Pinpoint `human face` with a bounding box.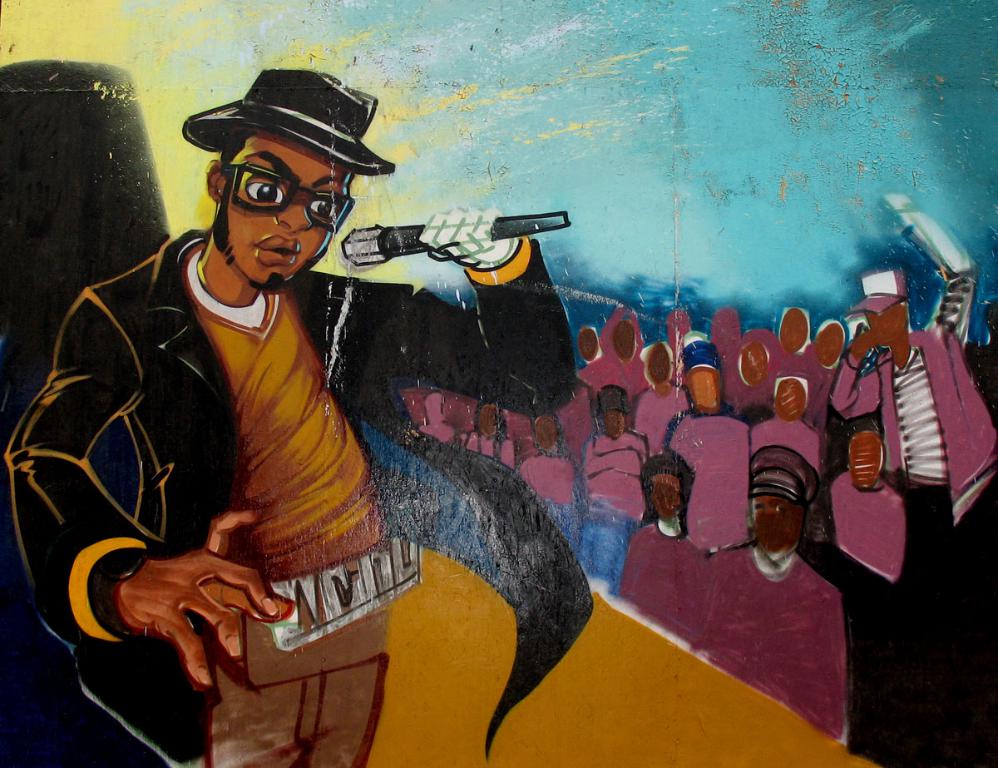
(left=580, top=324, right=600, bottom=364).
